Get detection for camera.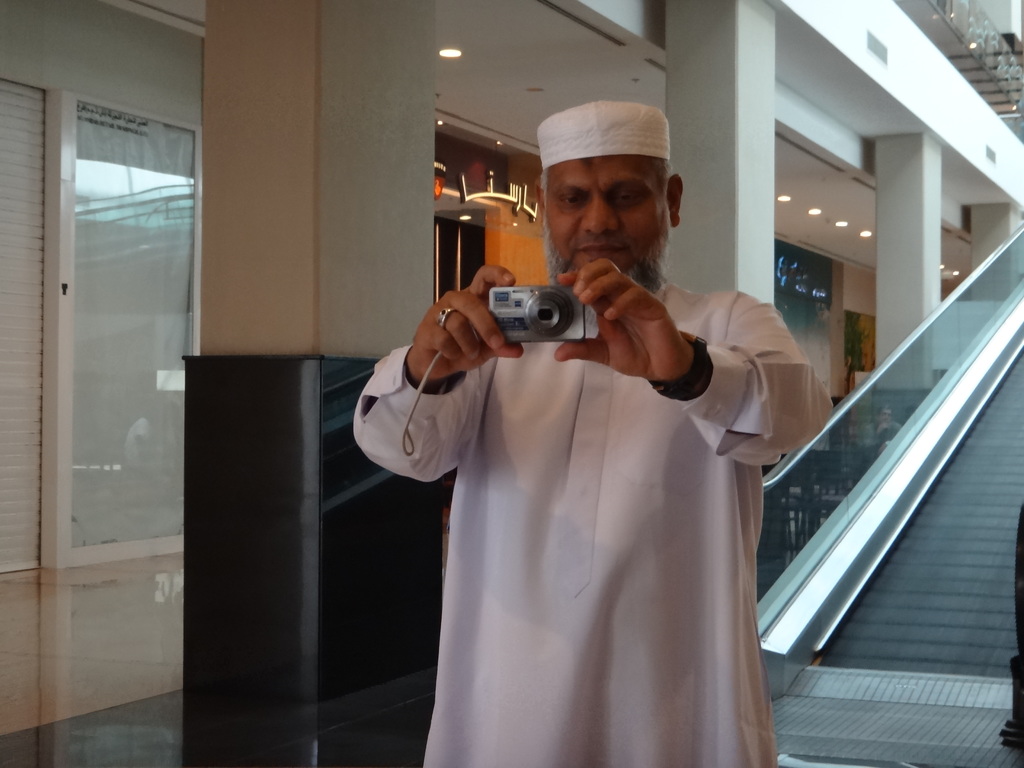
Detection: box=[476, 271, 604, 347].
